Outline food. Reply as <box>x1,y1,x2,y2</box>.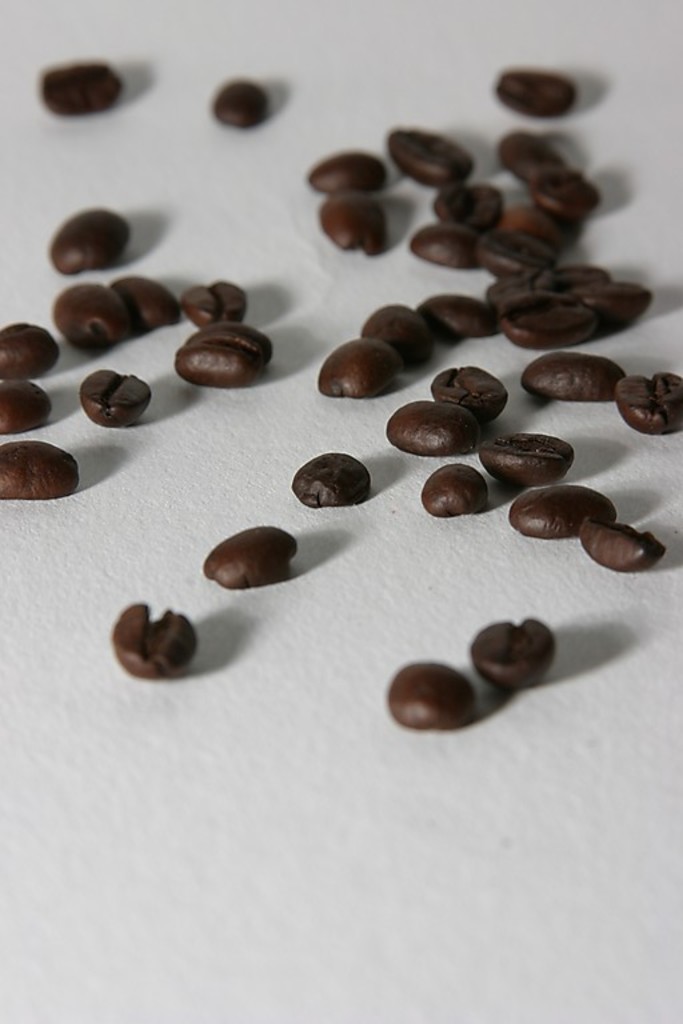
<box>0,376,61,429</box>.
